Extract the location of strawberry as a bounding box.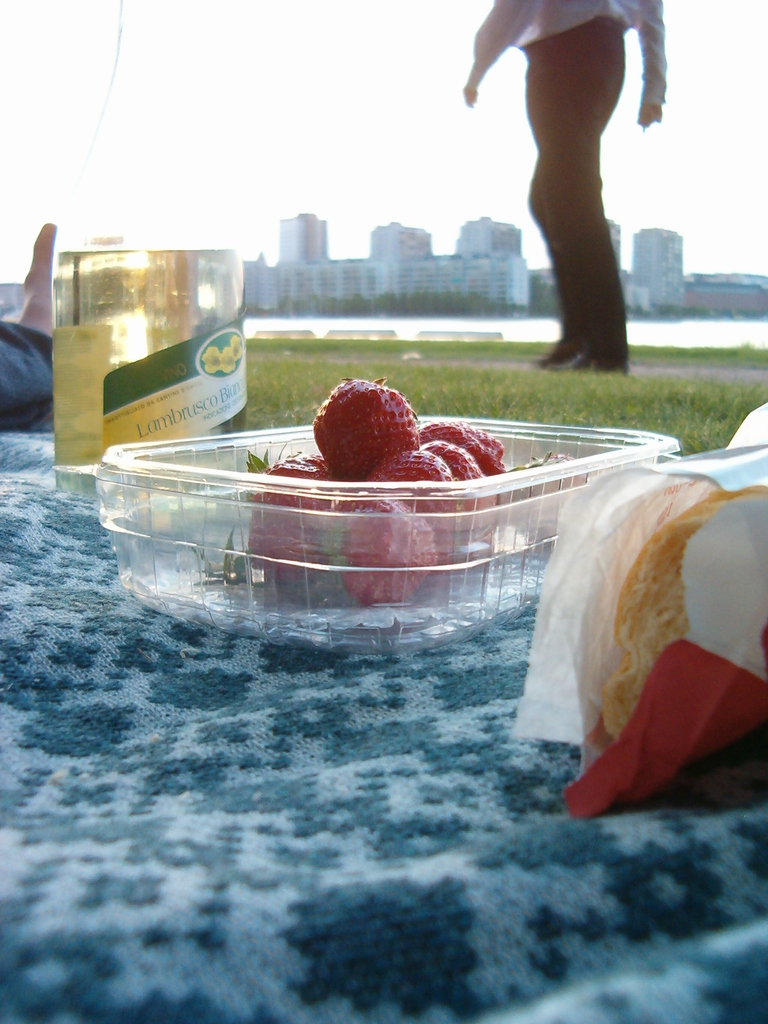
<bbox>411, 422, 504, 476</bbox>.
